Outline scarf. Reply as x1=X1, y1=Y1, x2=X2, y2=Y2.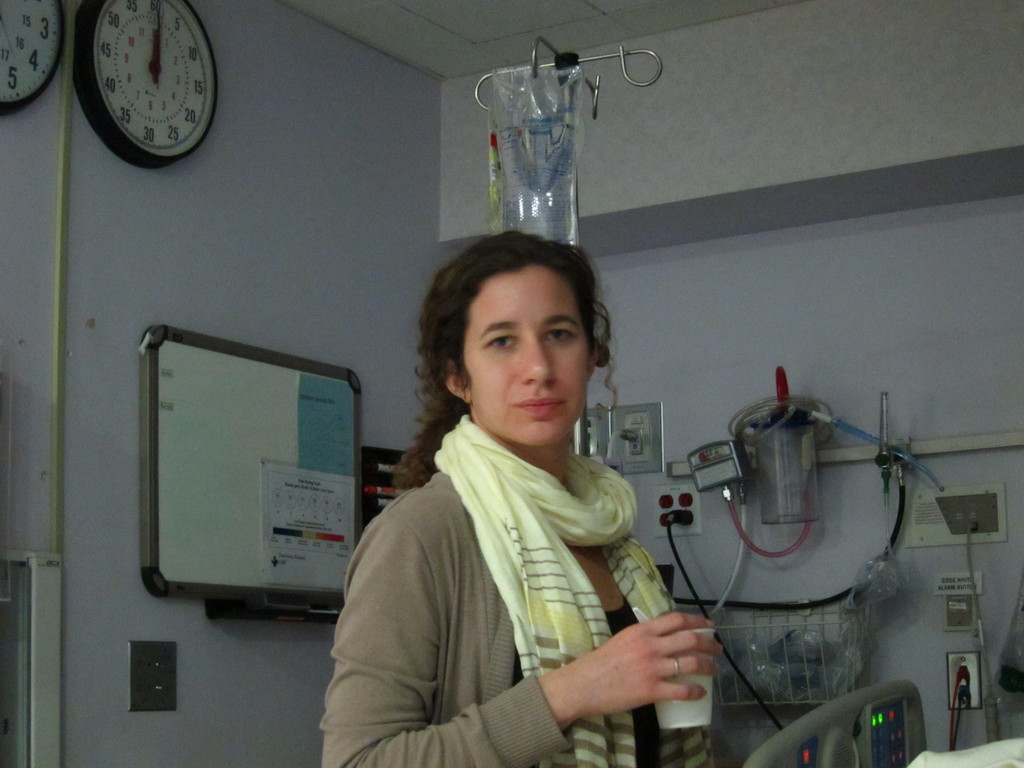
x1=427, y1=409, x2=715, y2=767.
